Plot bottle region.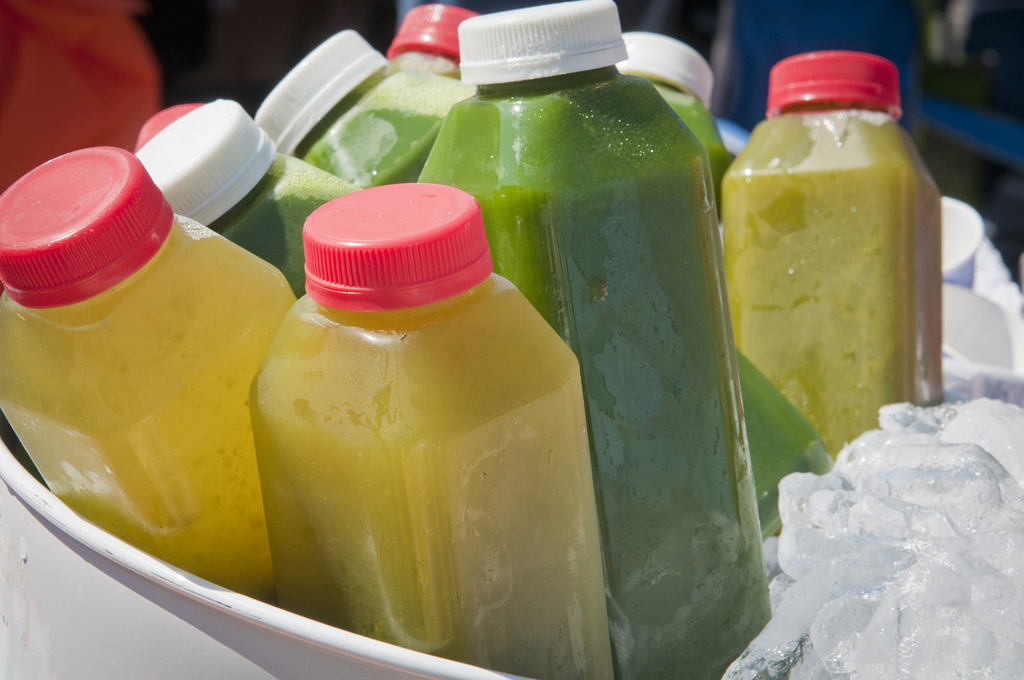
Plotted at {"x1": 721, "y1": 46, "x2": 938, "y2": 475}.
